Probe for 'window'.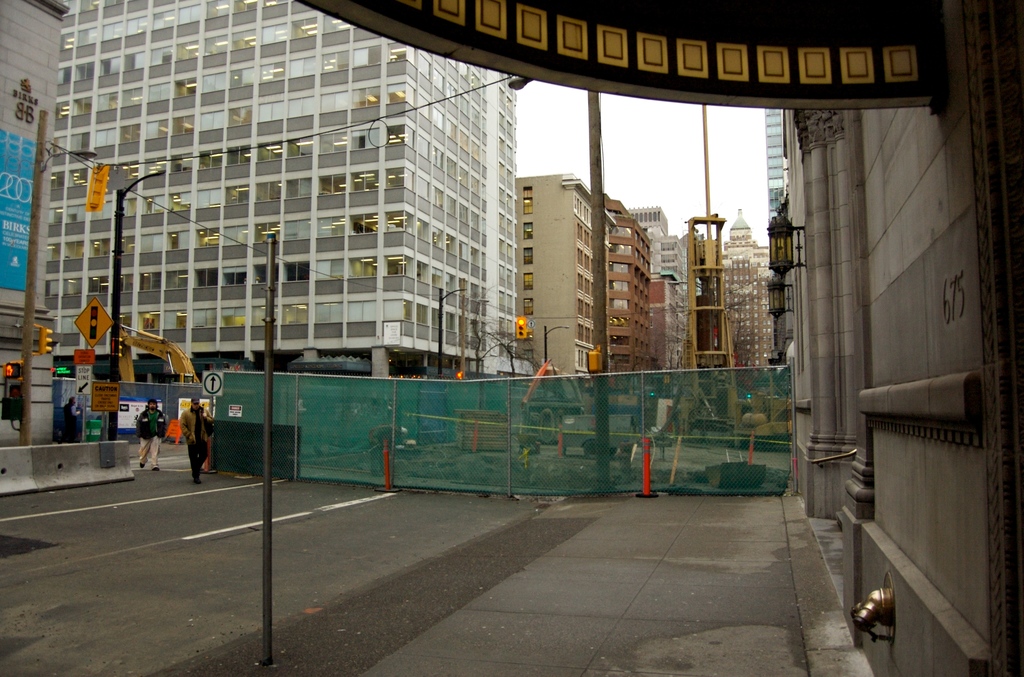
Probe result: 165,273,188,291.
